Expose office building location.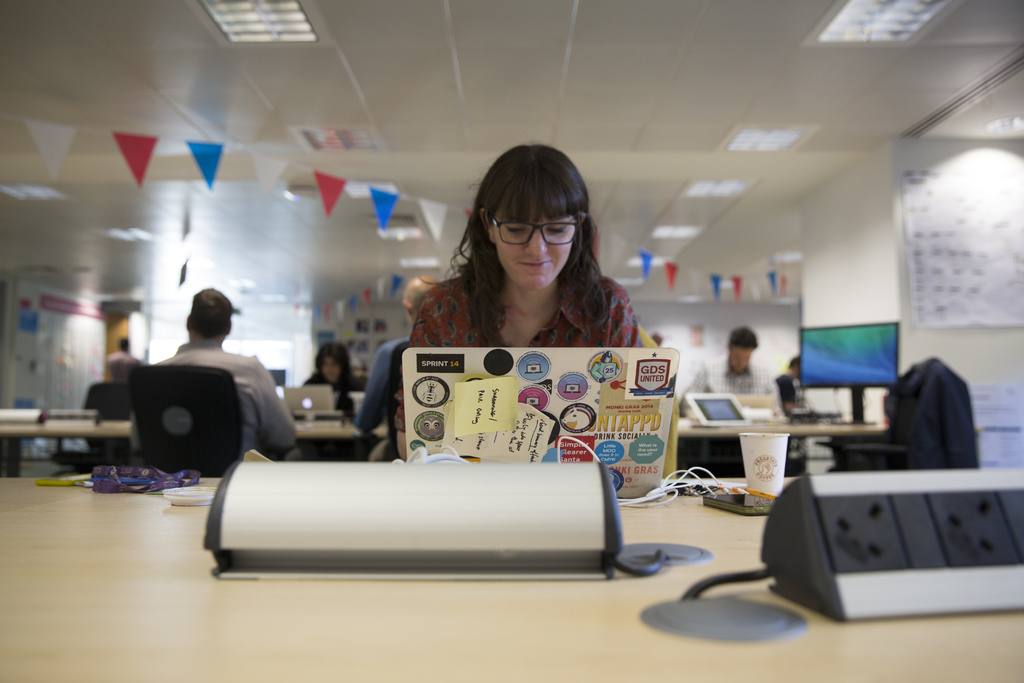
Exposed at 0 0 1023 682.
